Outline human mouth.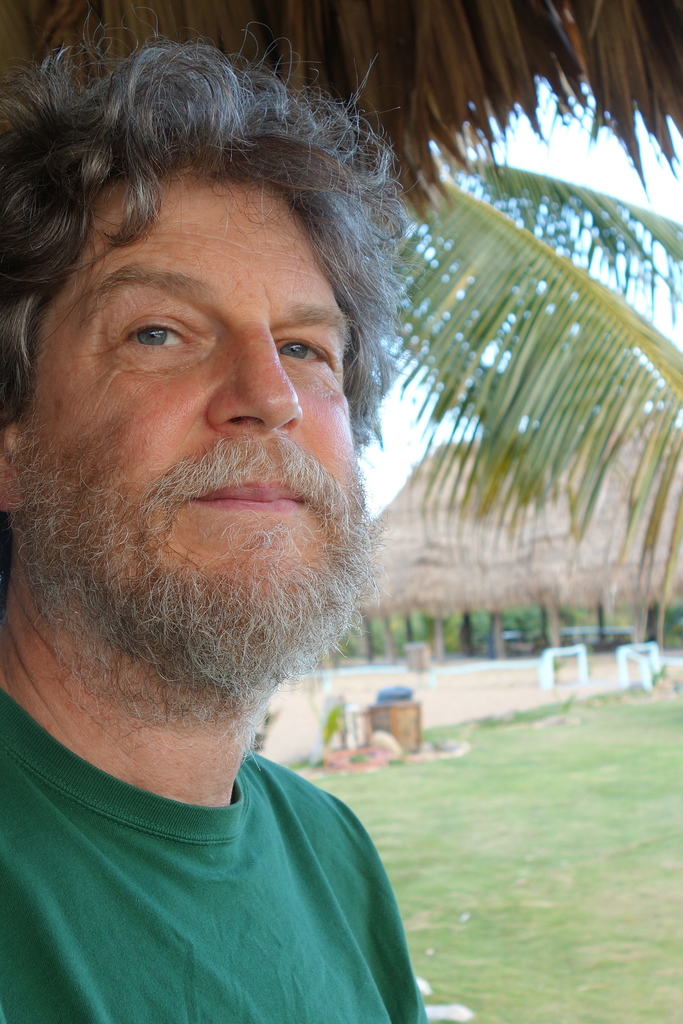
Outline: crop(192, 445, 315, 529).
